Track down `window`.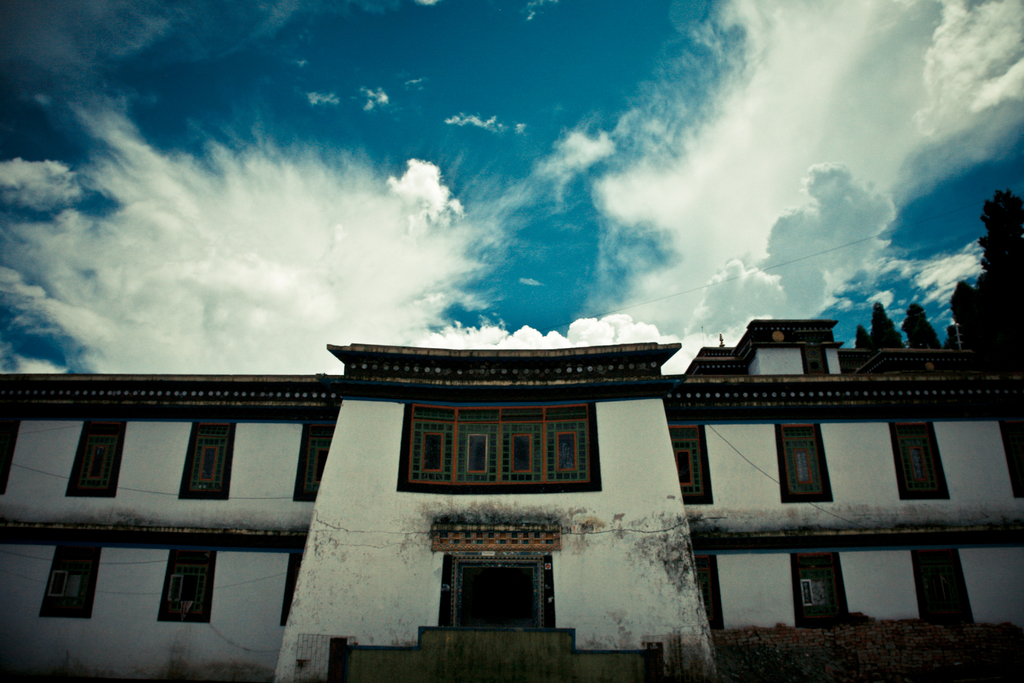
Tracked to box(42, 546, 105, 623).
